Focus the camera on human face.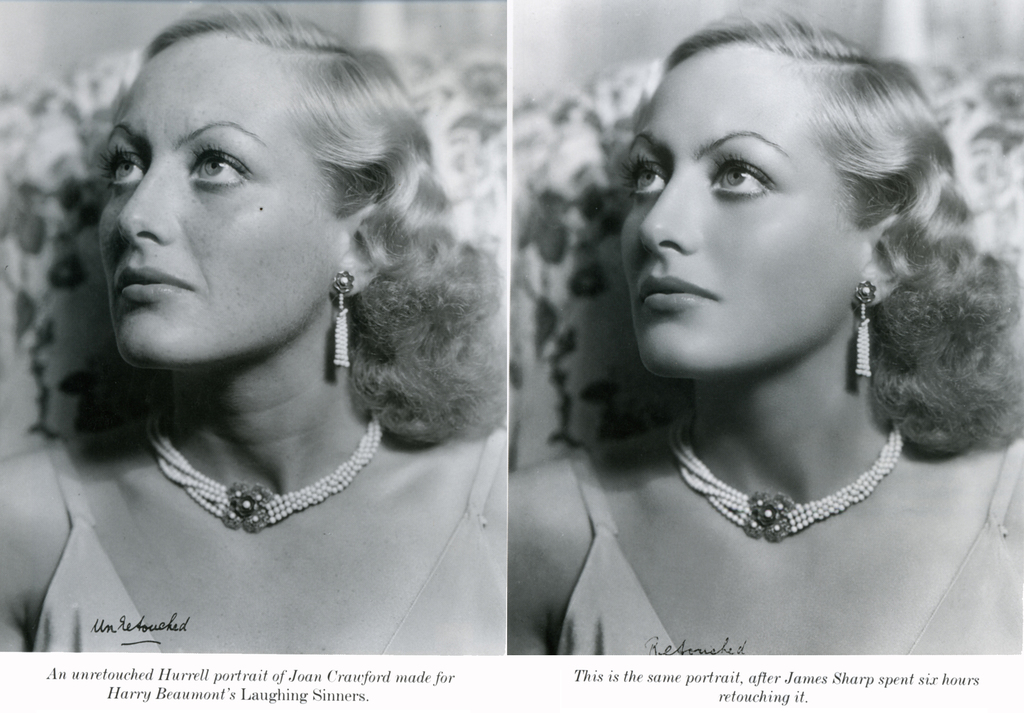
Focus region: left=95, top=42, right=329, bottom=362.
